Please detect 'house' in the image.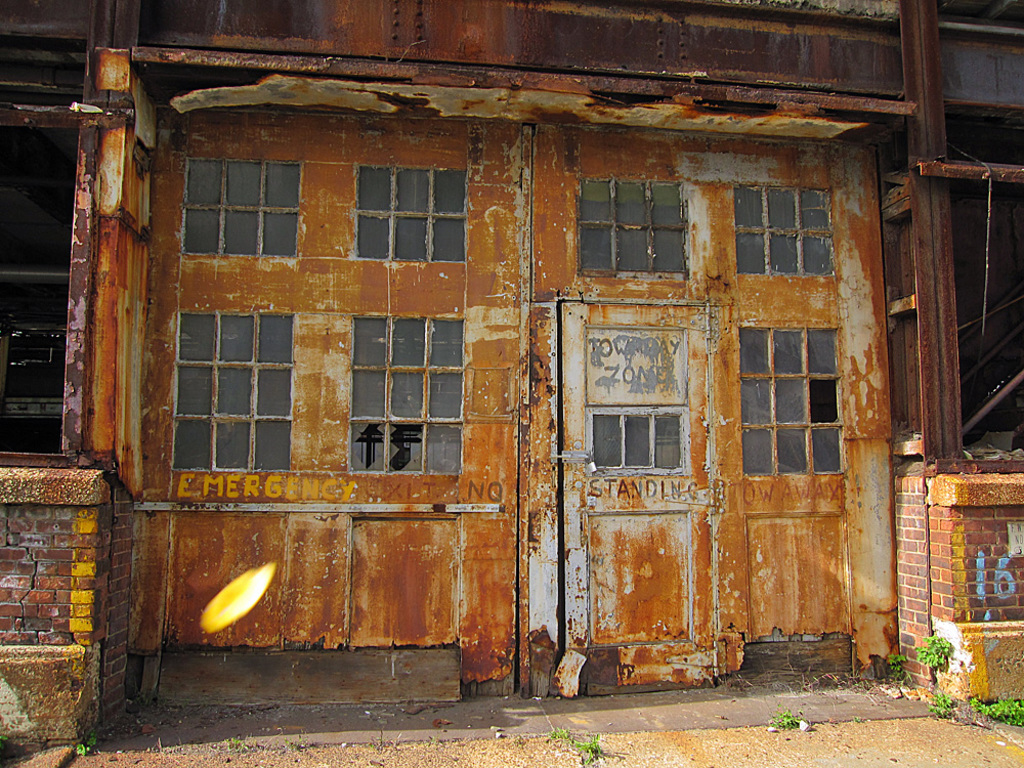
left=0, top=0, right=1023, bottom=750.
